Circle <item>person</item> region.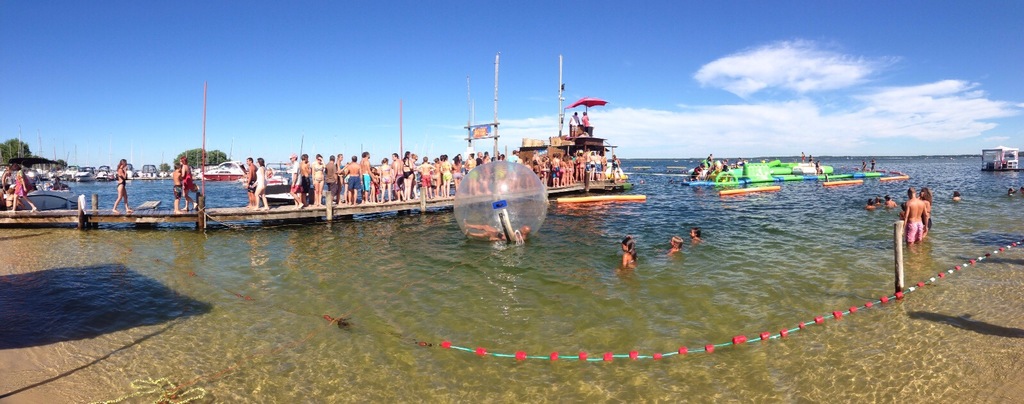
Region: bbox=[691, 222, 707, 244].
